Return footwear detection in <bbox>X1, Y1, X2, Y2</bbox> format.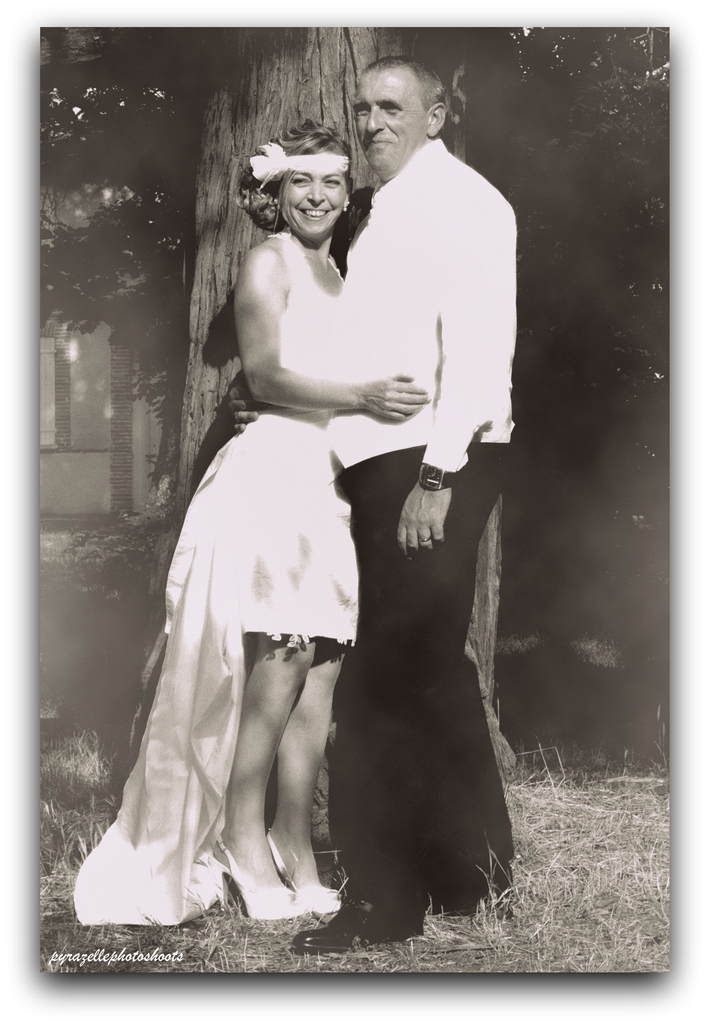
<bbox>291, 897, 422, 953</bbox>.
